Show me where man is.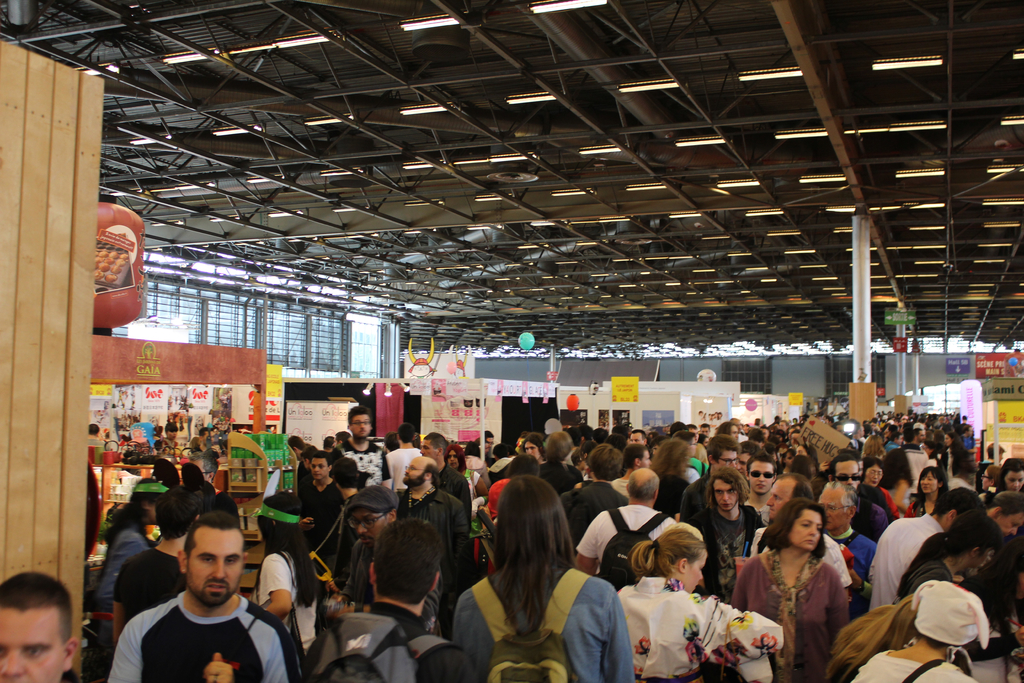
man is at {"x1": 744, "y1": 457, "x2": 771, "y2": 519}.
